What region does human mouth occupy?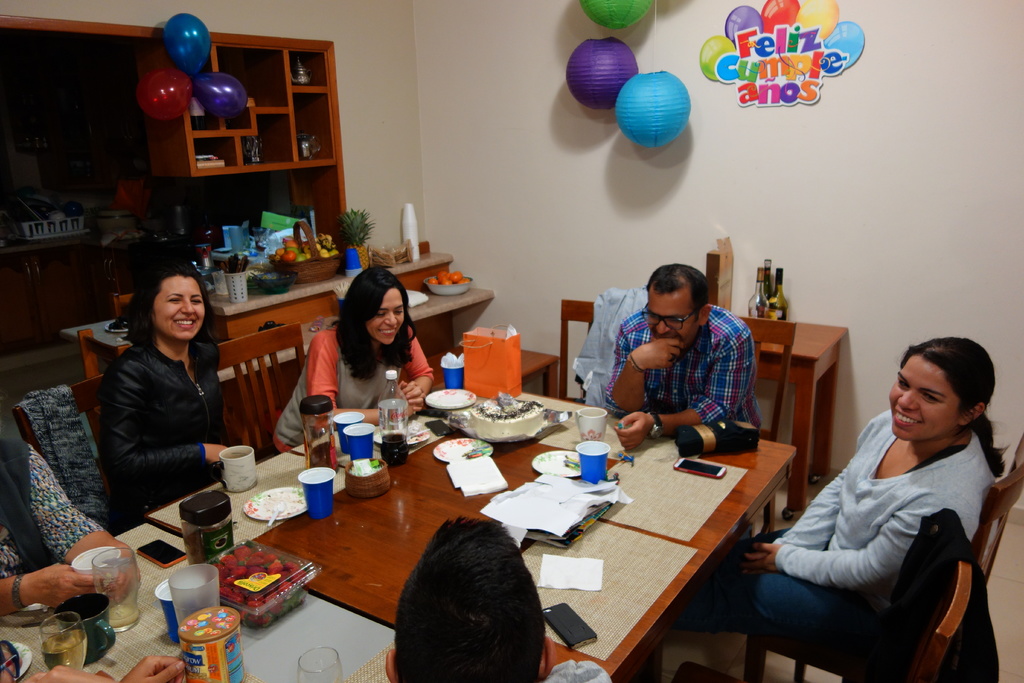
<bbox>382, 334, 394, 336</bbox>.
